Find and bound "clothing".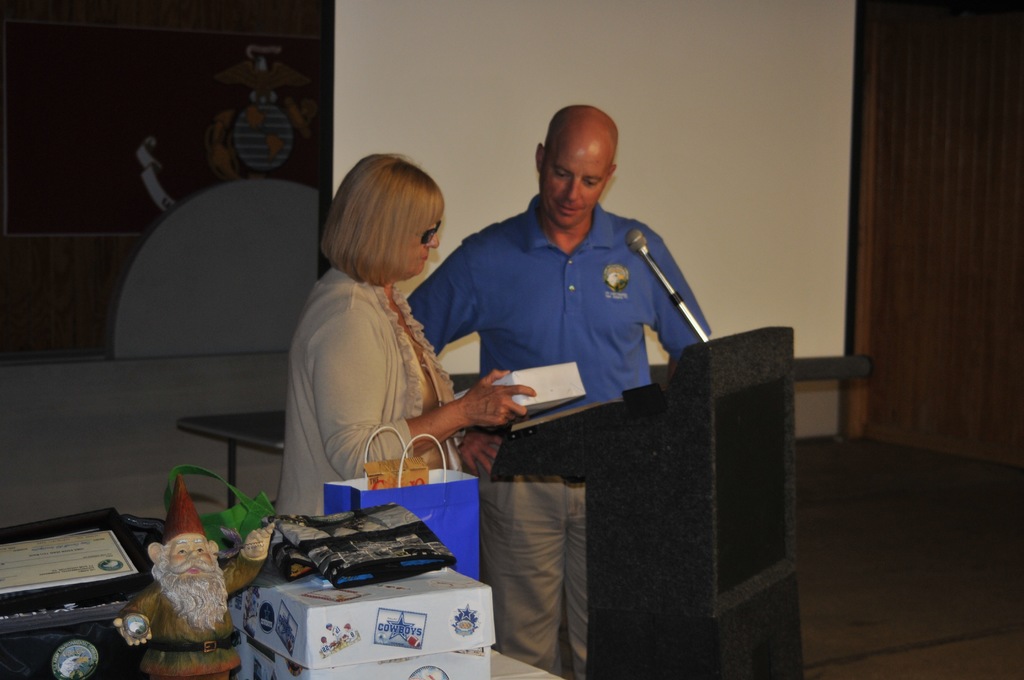
Bound: pyautogui.locateOnScreen(404, 194, 728, 679).
